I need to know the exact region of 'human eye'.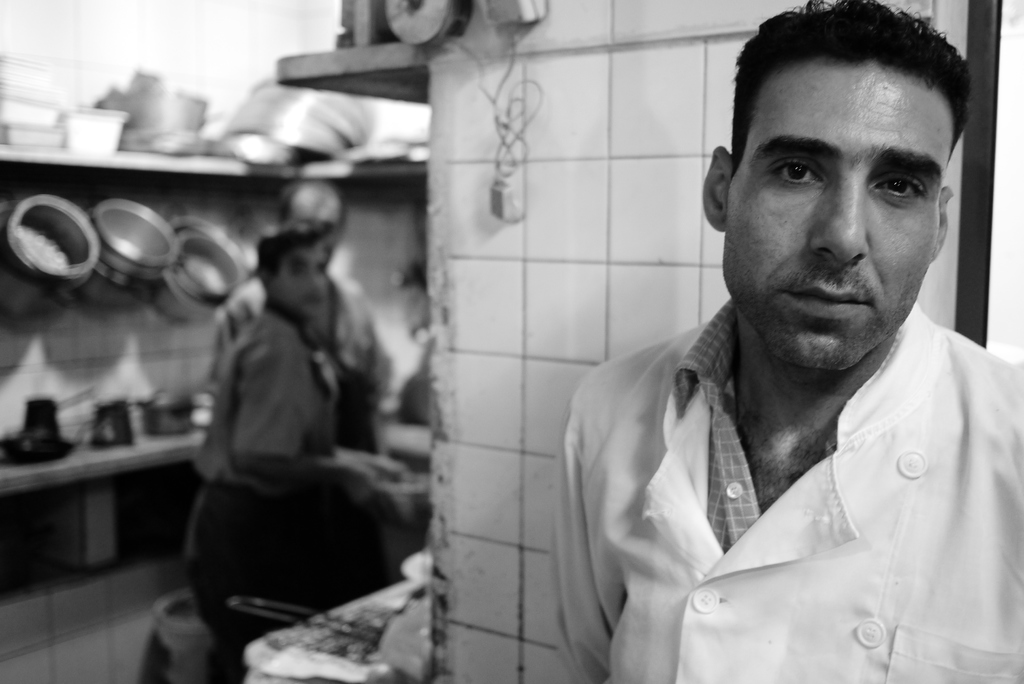
Region: (x1=867, y1=160, x2=930, y2=201).
